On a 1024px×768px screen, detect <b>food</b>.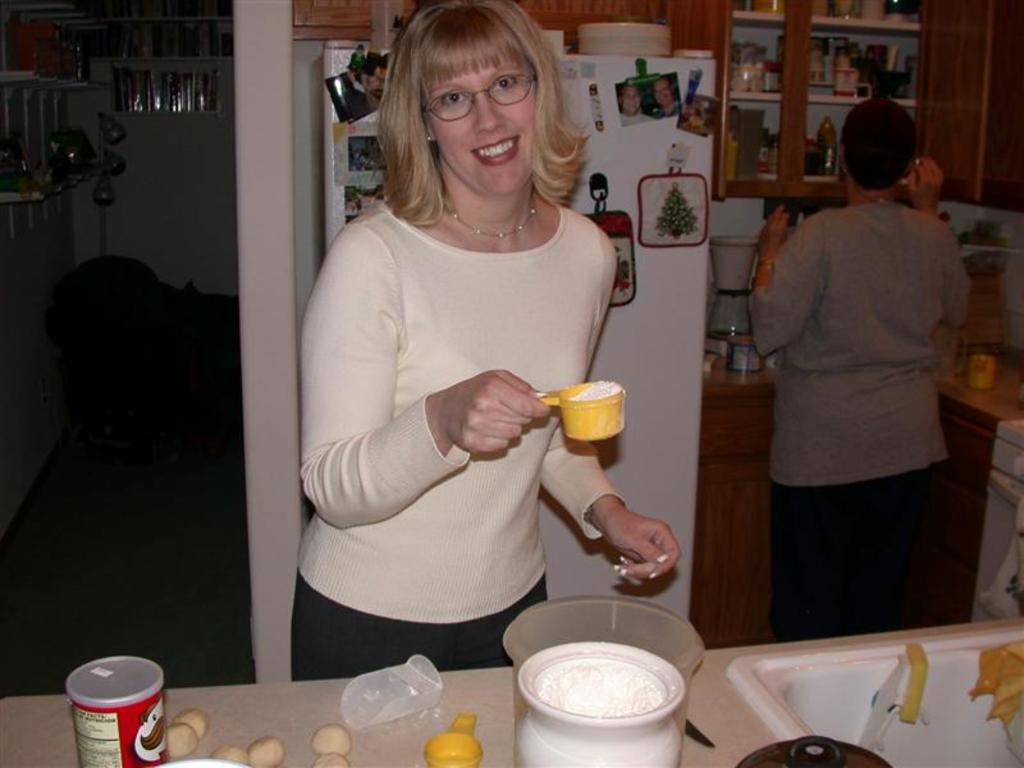
select_region(310, 749, 353, 767).
